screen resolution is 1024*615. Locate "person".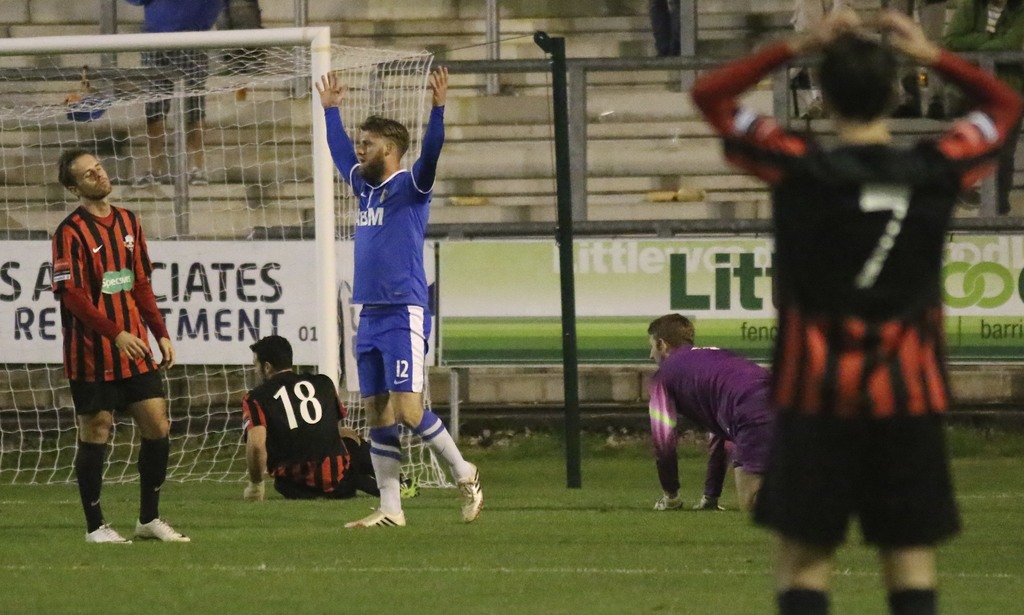
BBox(60, 147, 187, 546).
